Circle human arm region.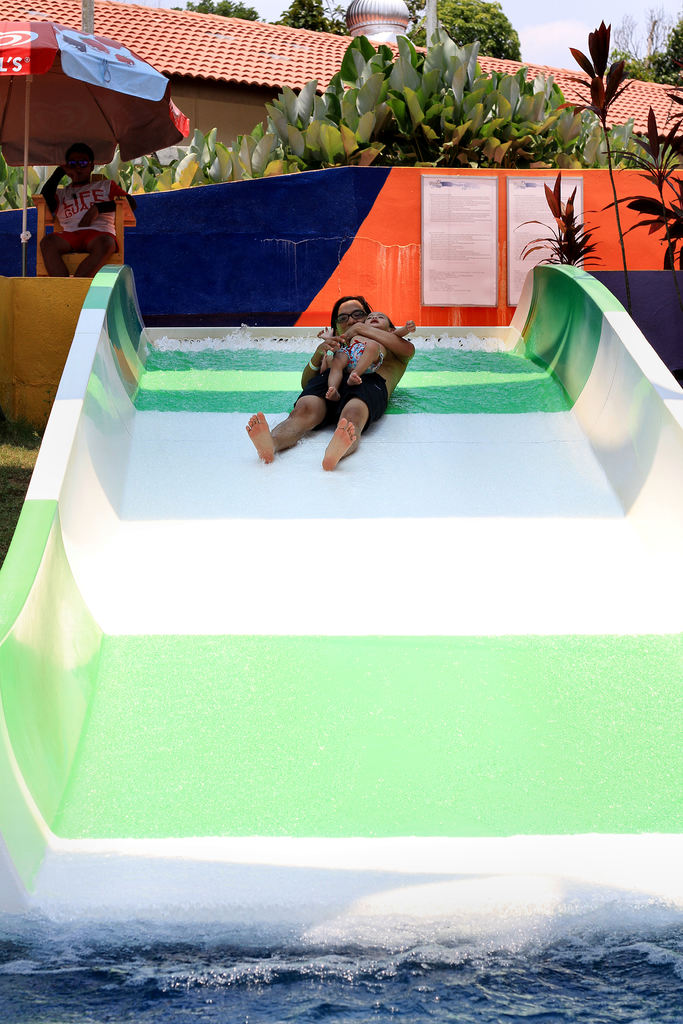
Region: locate(299, 330, 343, 395).
